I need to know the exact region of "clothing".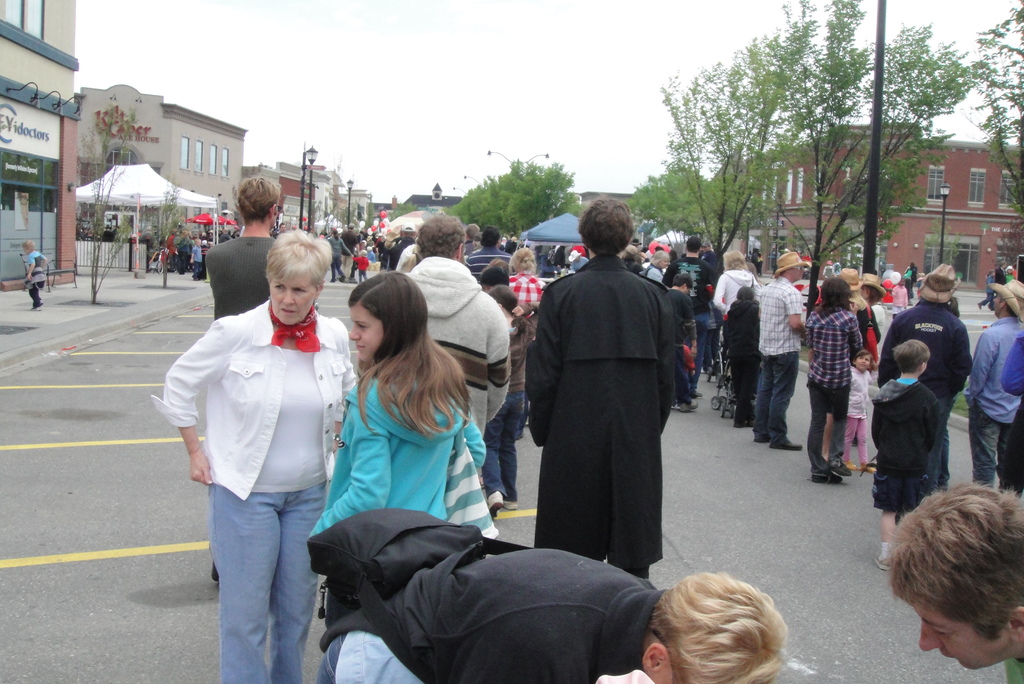
Region: 852 298 879 352.
